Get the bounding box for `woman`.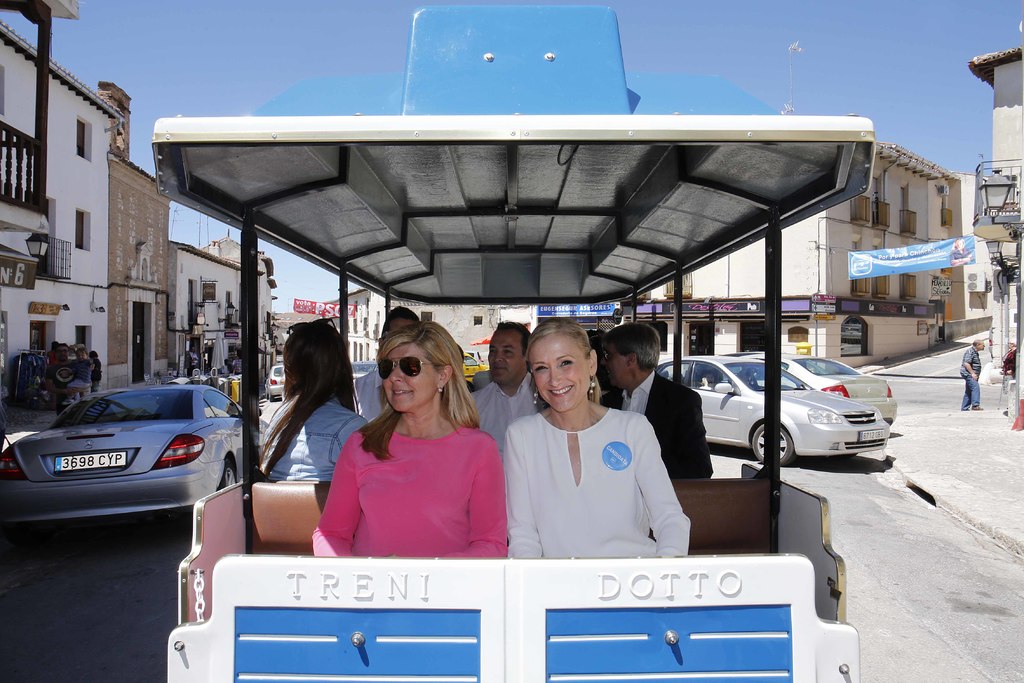
<box>321,337,505,576</box>.
